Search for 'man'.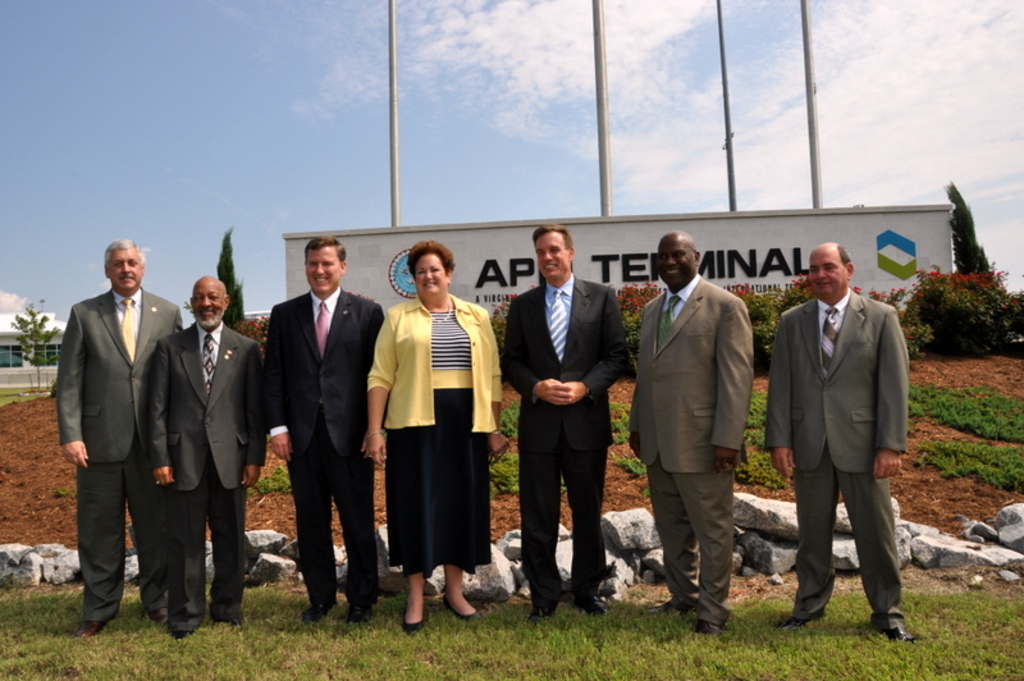
Found at 620/229/759/637.
